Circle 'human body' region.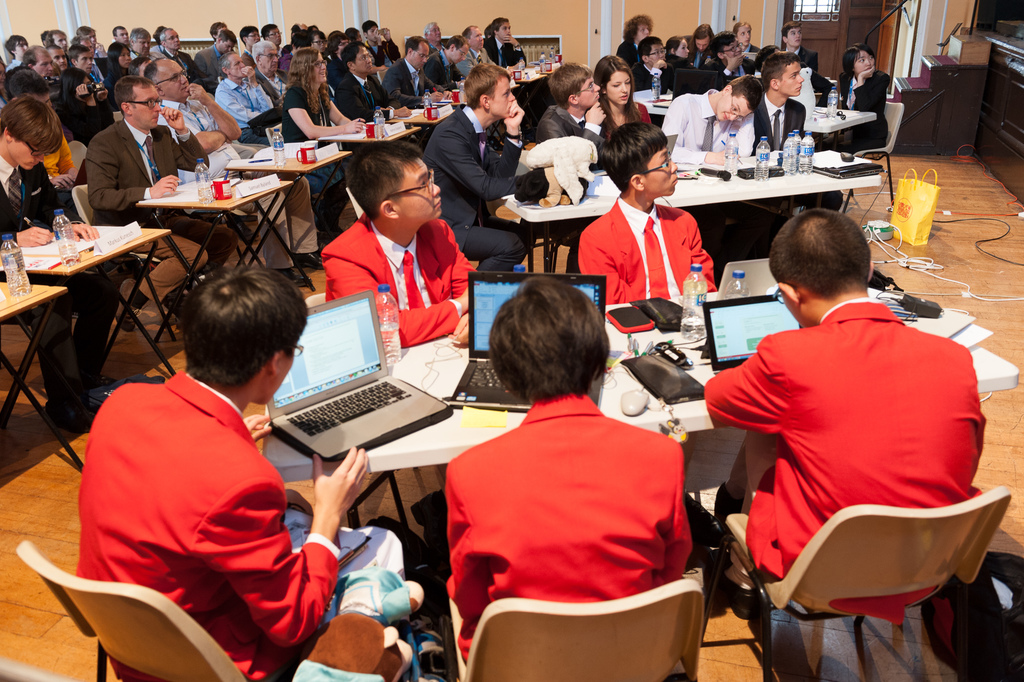
Region: BBox(436, 311, 737, 681).
